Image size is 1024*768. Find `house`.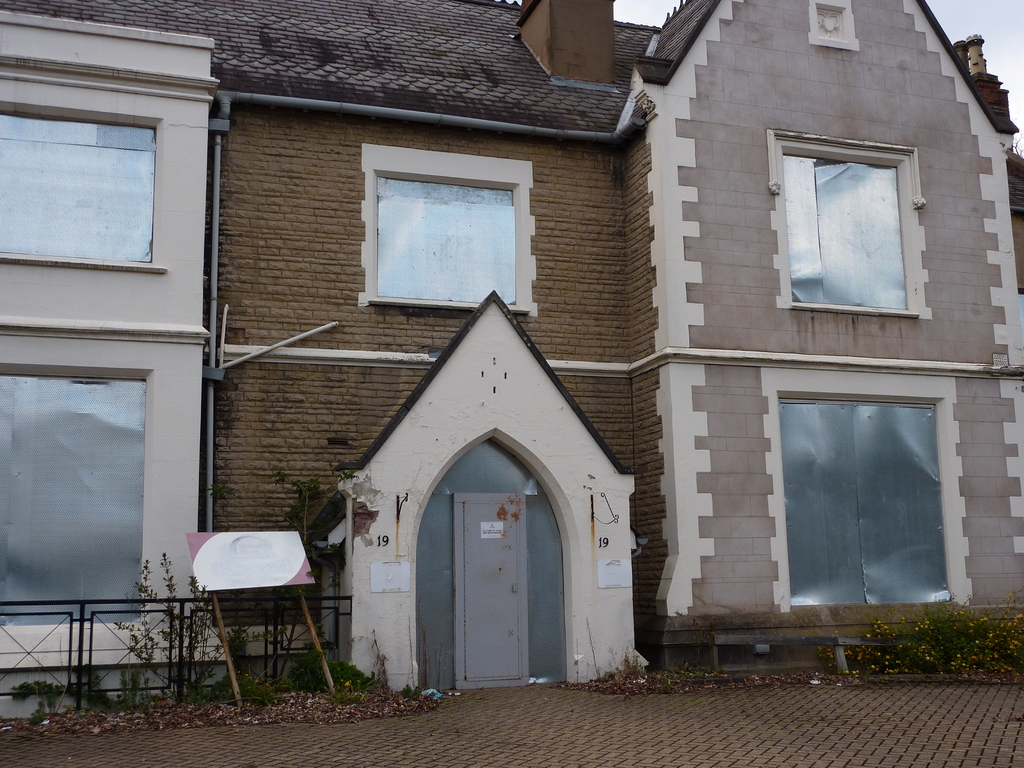
left=0, top=0, right=1023, bottom=724.
